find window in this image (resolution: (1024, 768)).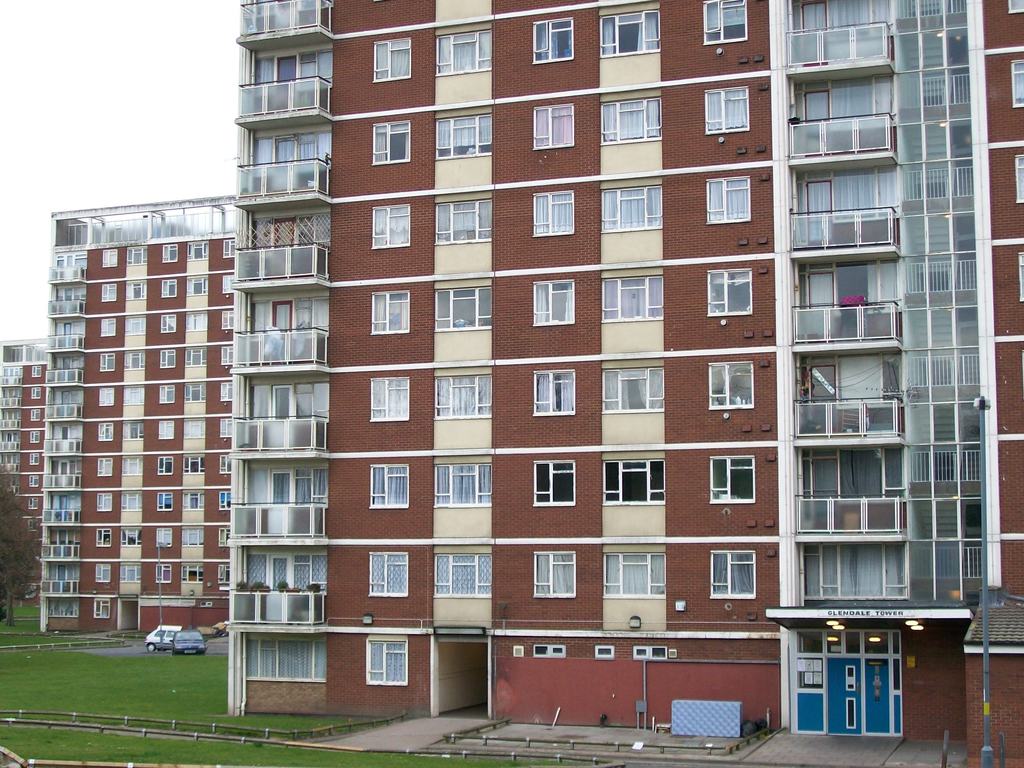
70/351/83/369.
